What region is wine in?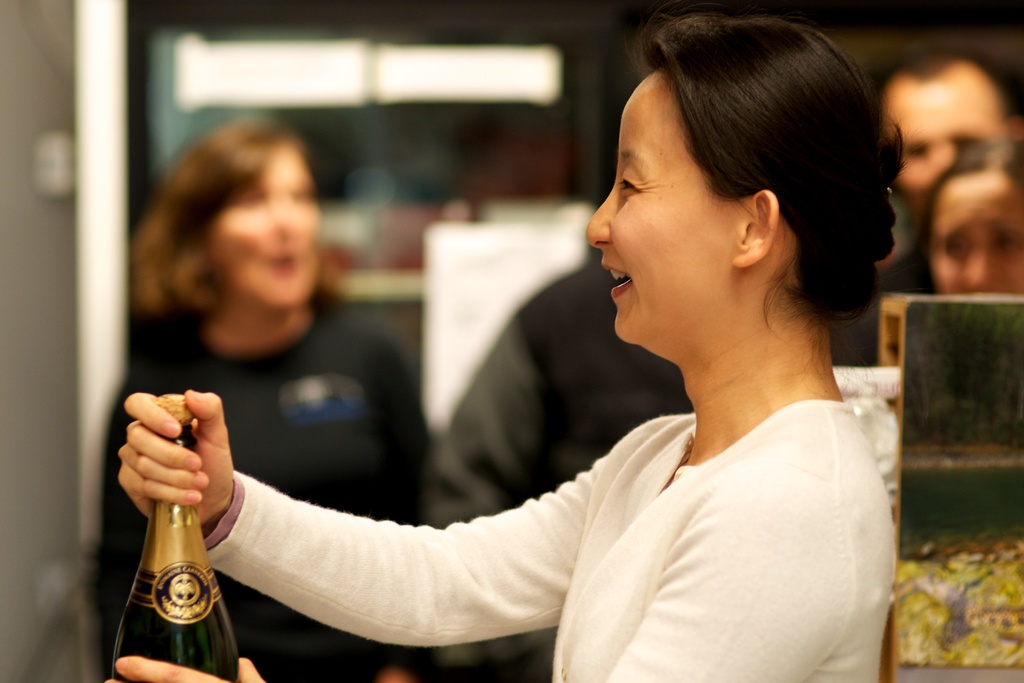
(left=106, top=384, right=243, bottom=682).
